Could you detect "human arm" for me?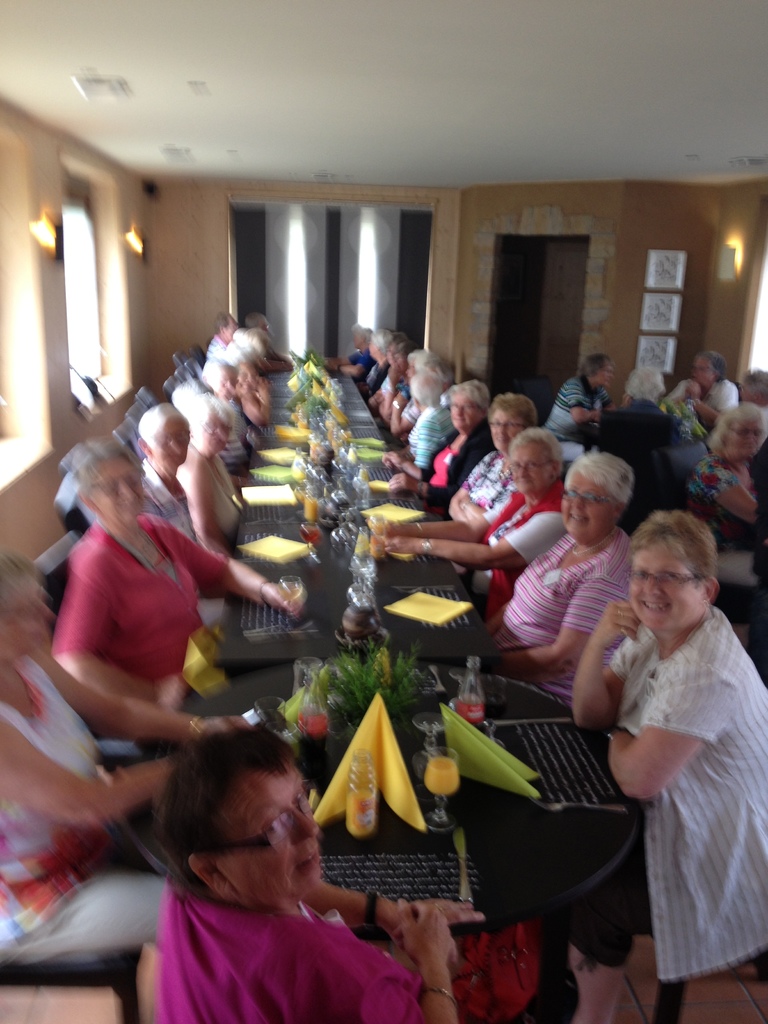
Detection result: box=[191, 455, 229, 547].
